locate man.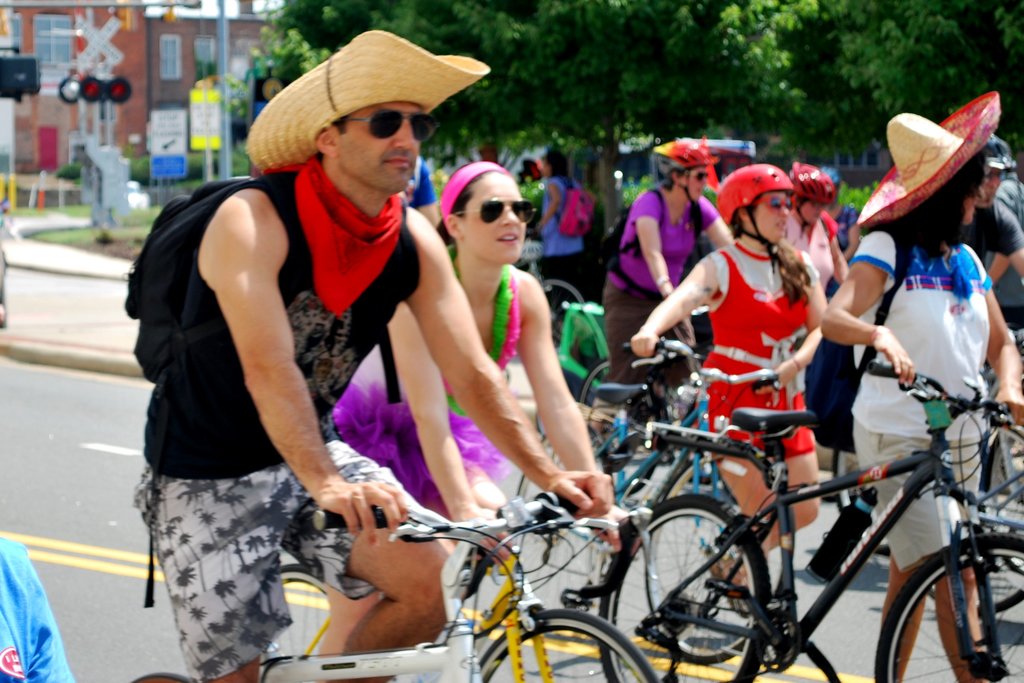
Bounding box: 959, 133, 1023, 308.
